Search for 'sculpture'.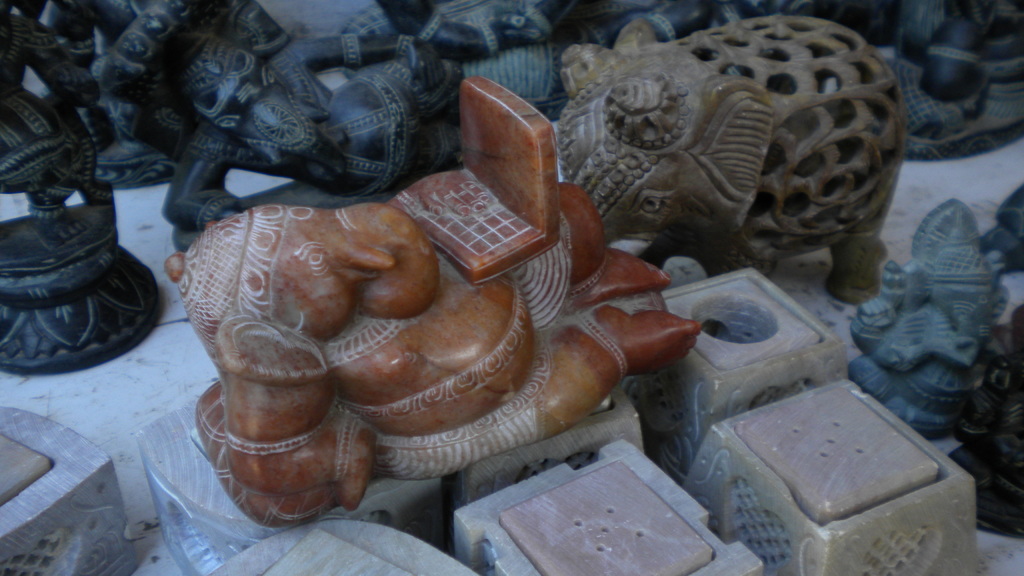
Found at BBox(540, 12, 909, 314).
